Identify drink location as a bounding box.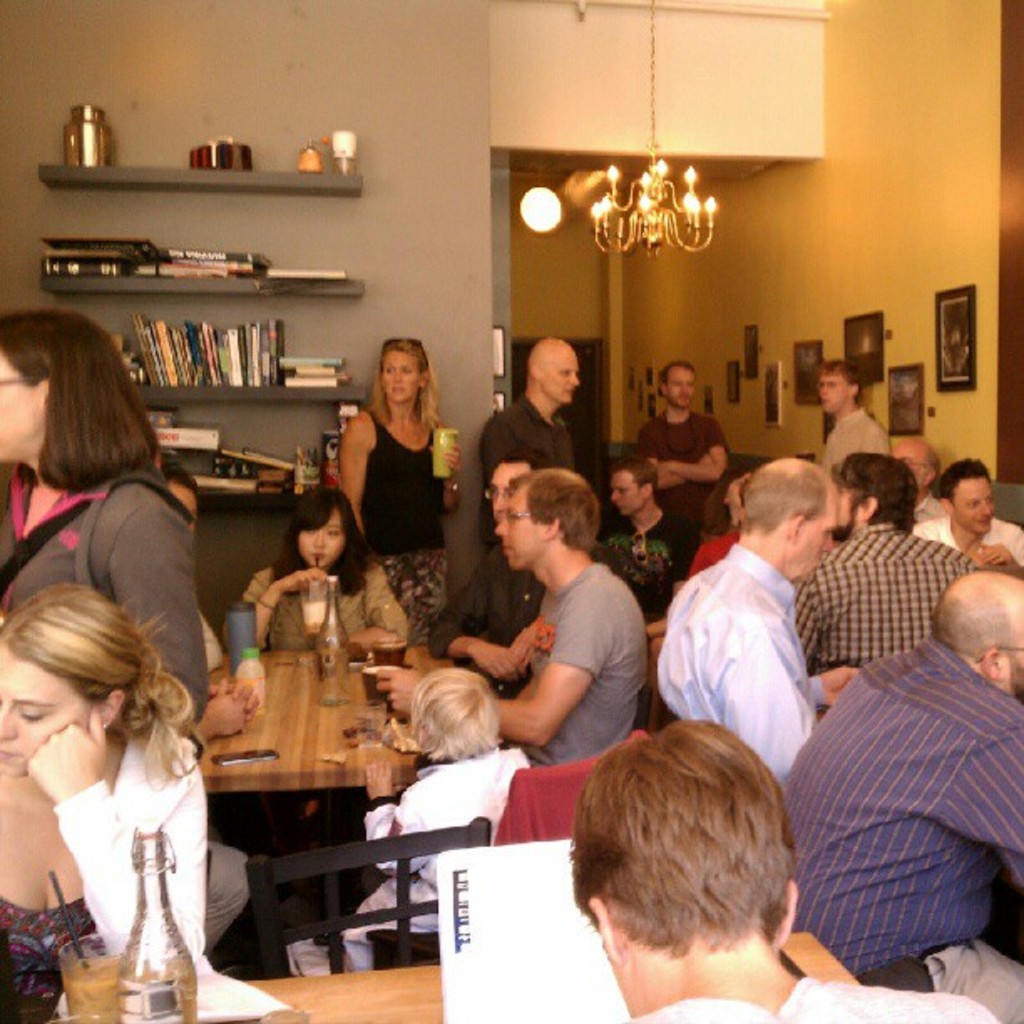
<bbox>373, 637, 410, 678</bbox>.
